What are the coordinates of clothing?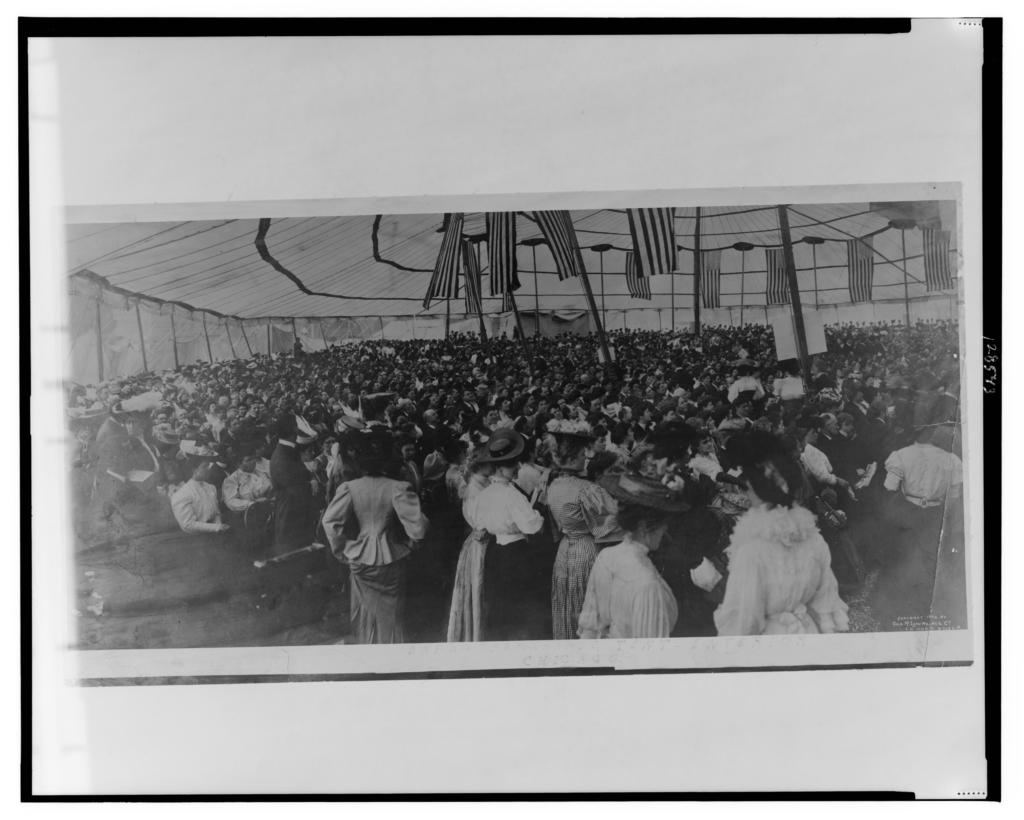
<box>544,486,614,647</box>.
